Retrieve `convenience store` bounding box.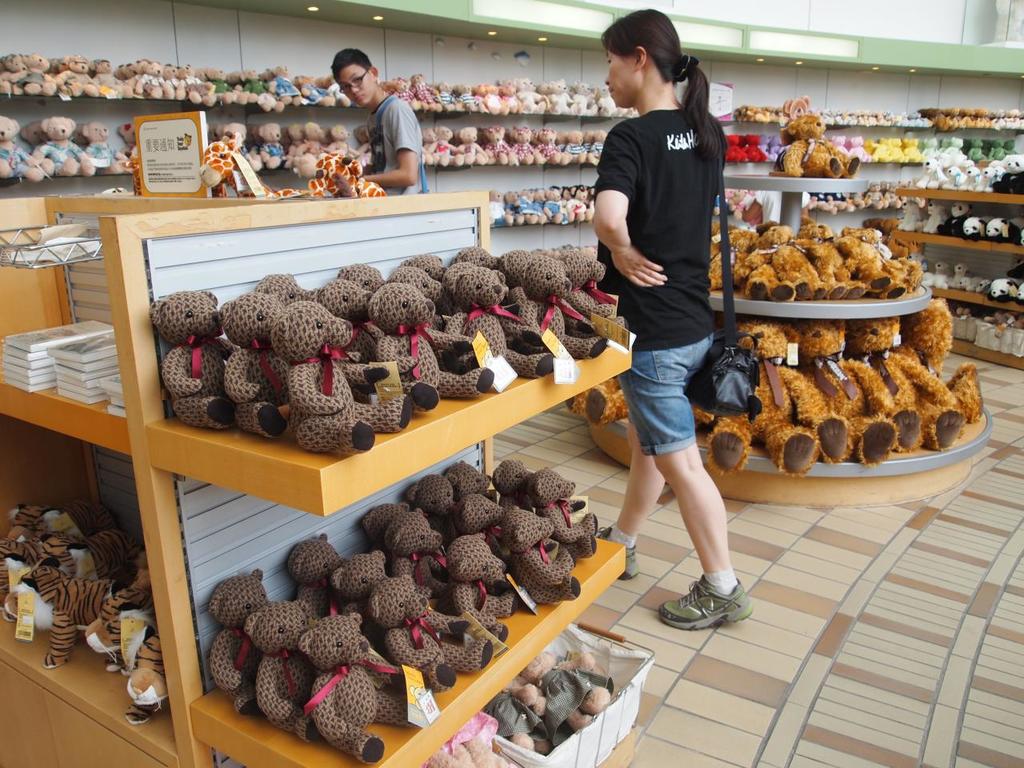
Bounding box: rect(11, 0, 1023, 745).
